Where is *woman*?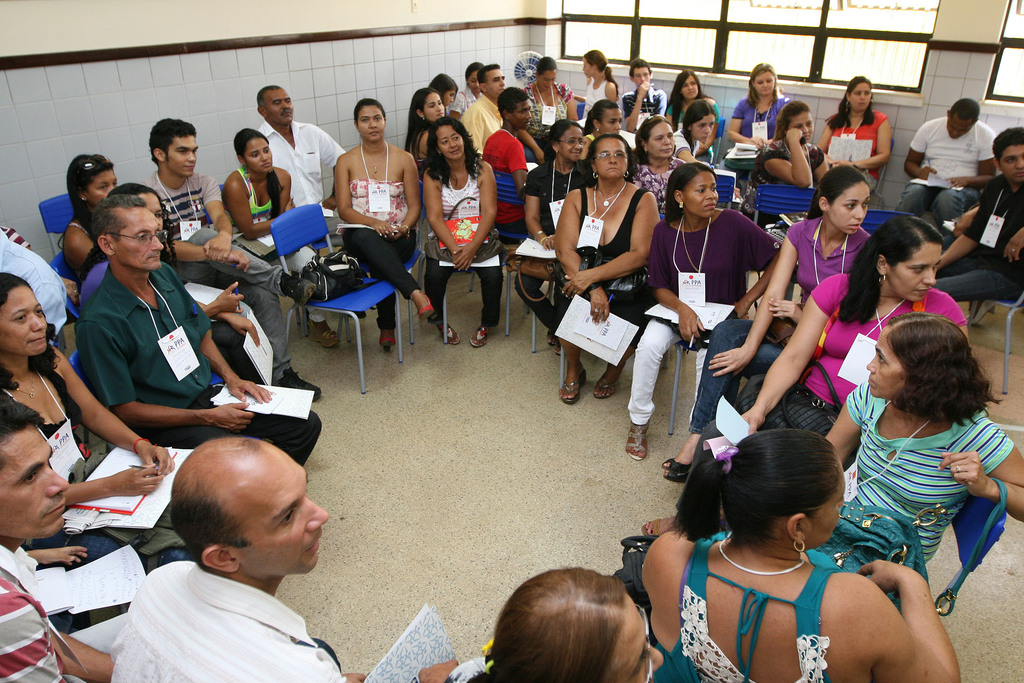
box=[433, 76, 461, 114].
